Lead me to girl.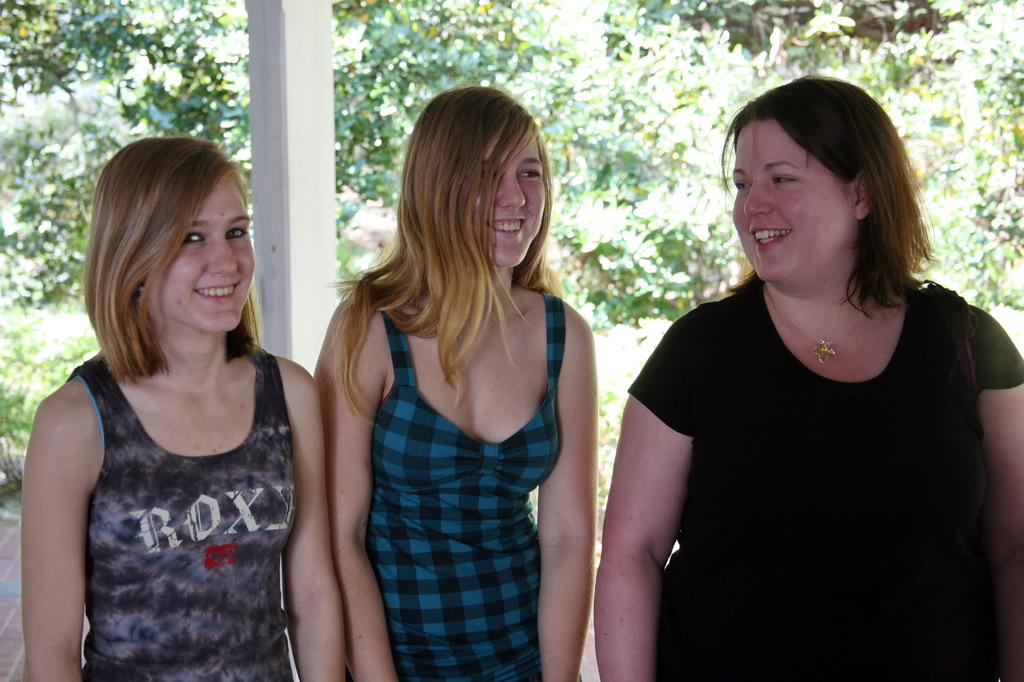
Lead to <region>22, 131, 347, 681</region>.
